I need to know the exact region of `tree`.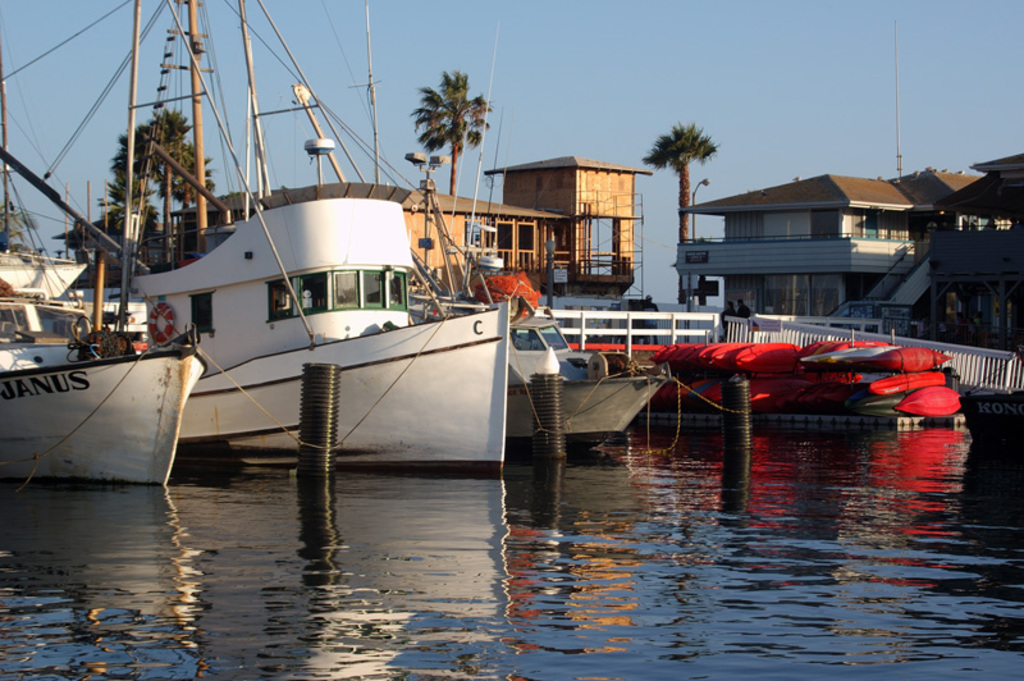
Region: (x1=164, y1=136, x2=221, y2=212).
